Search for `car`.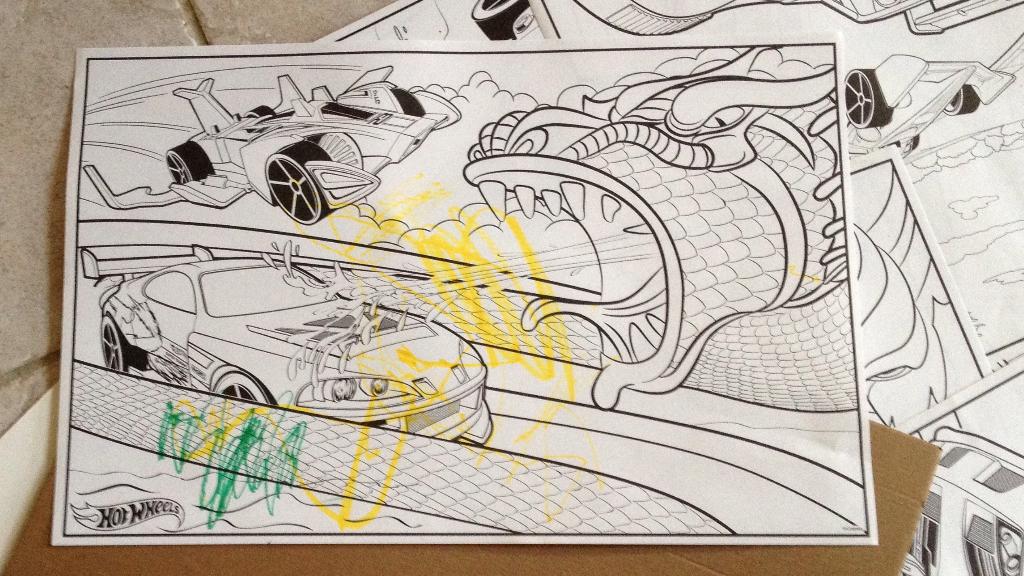
Found at [81, 74, 461, 225].
